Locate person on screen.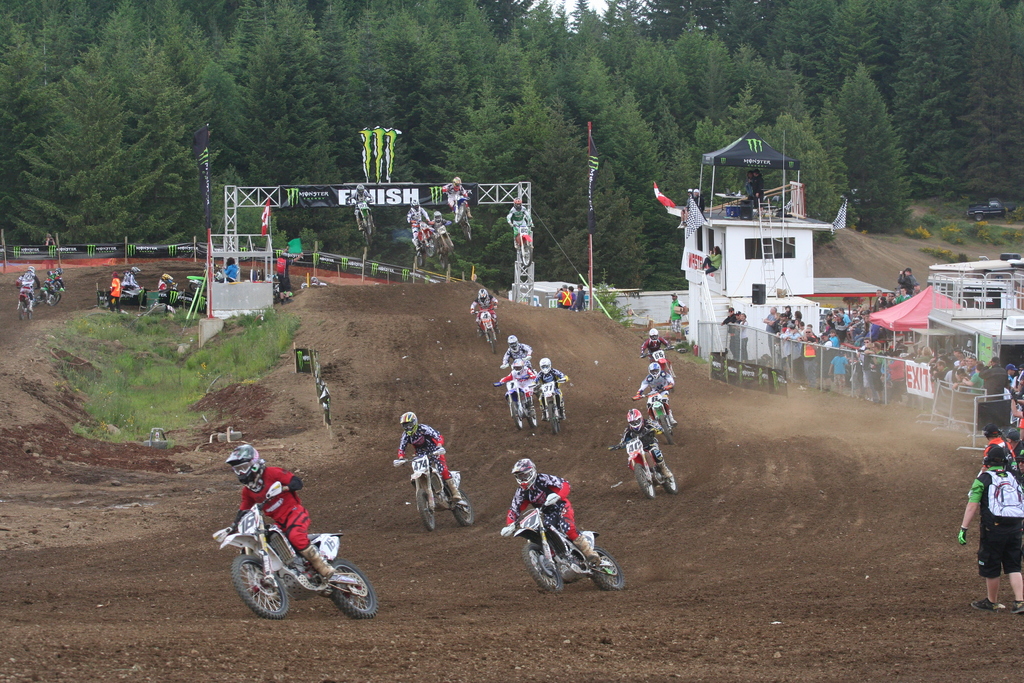
On screen at (221, 440, 338, 586).
